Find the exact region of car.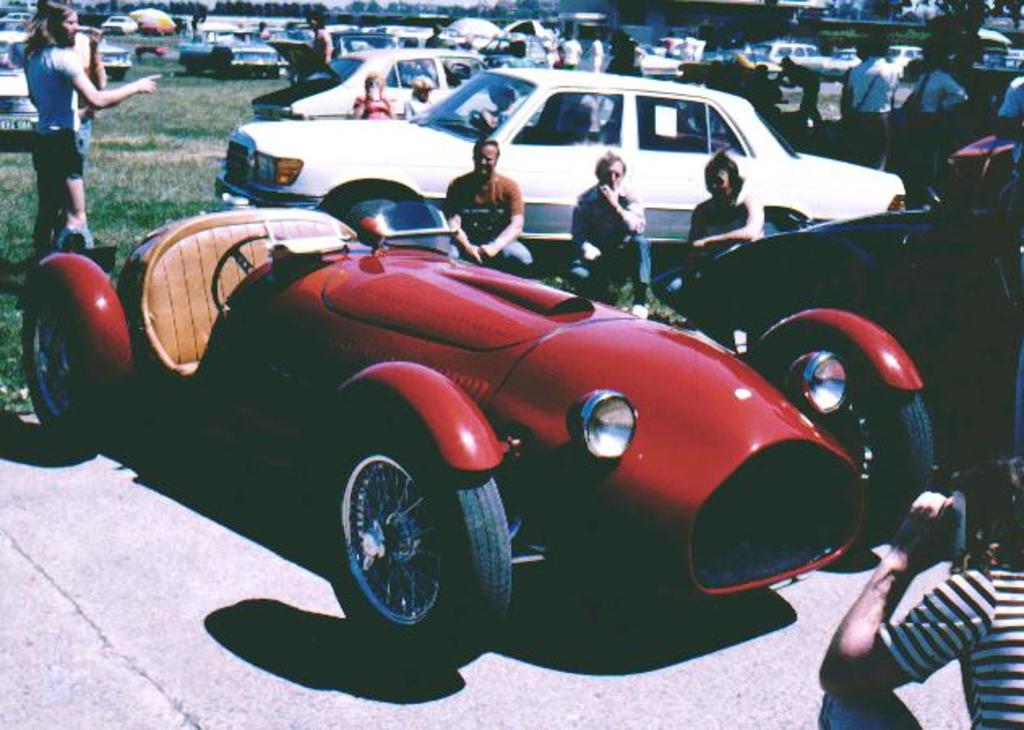
Exact region: crop(729, 32, 823, 91).
